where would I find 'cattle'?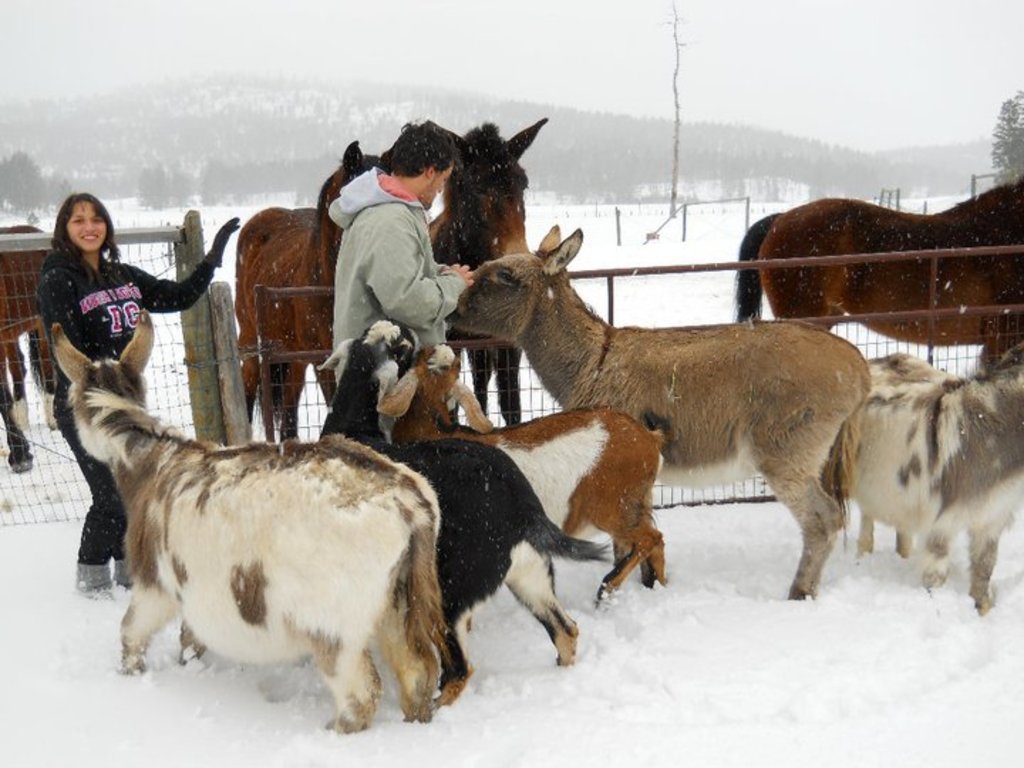
At 51 310 475 734.
